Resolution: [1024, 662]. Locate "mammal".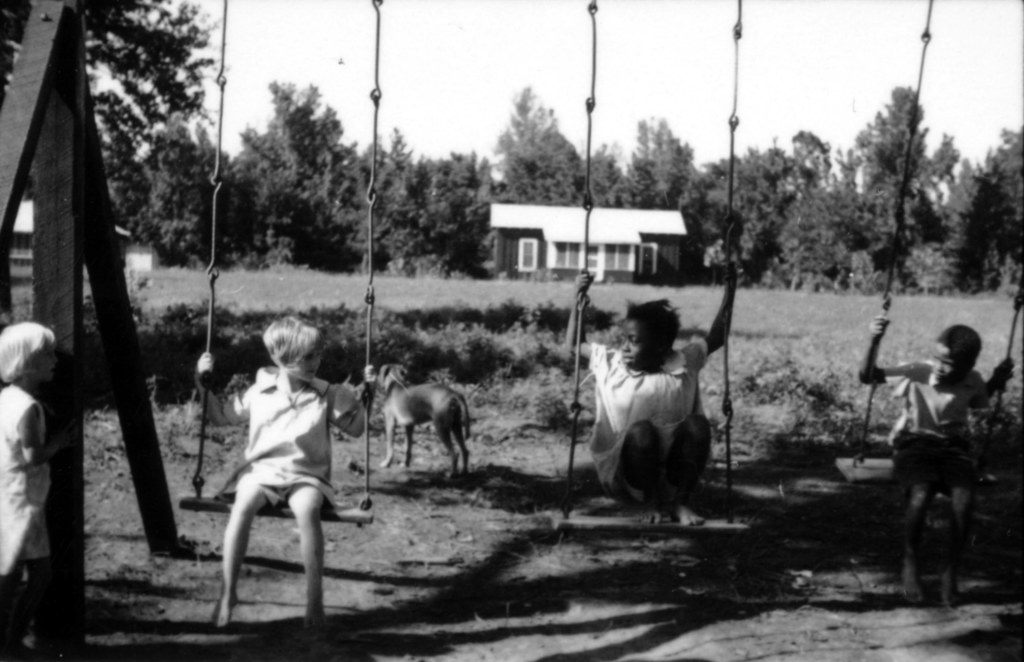
<box>190,320,378,634</box>.
